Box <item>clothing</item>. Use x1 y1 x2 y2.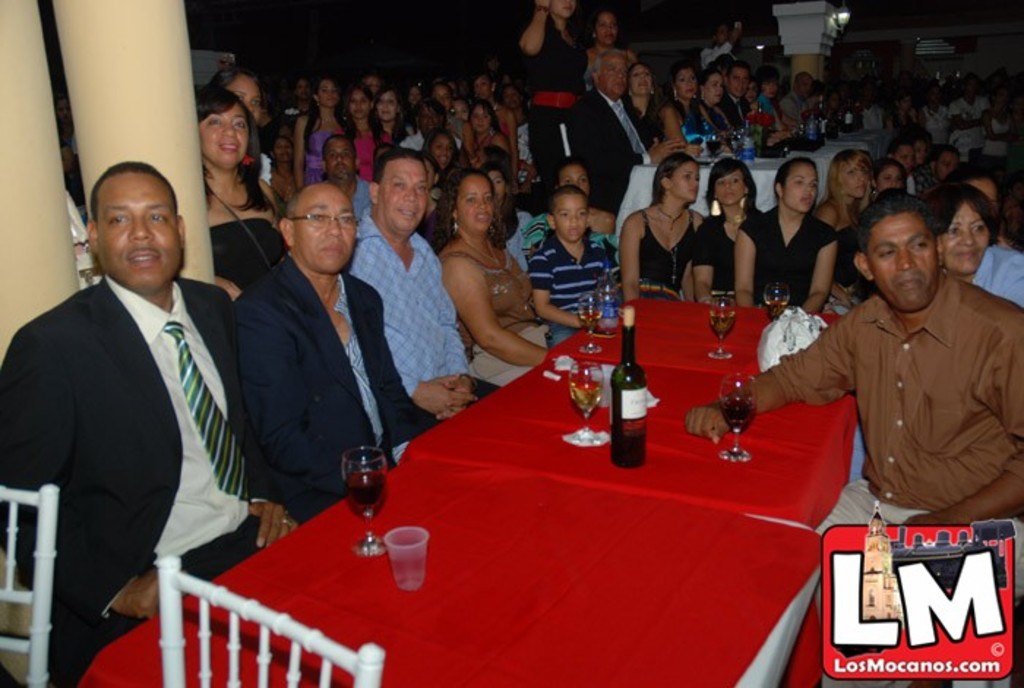
0 271 281 687.
